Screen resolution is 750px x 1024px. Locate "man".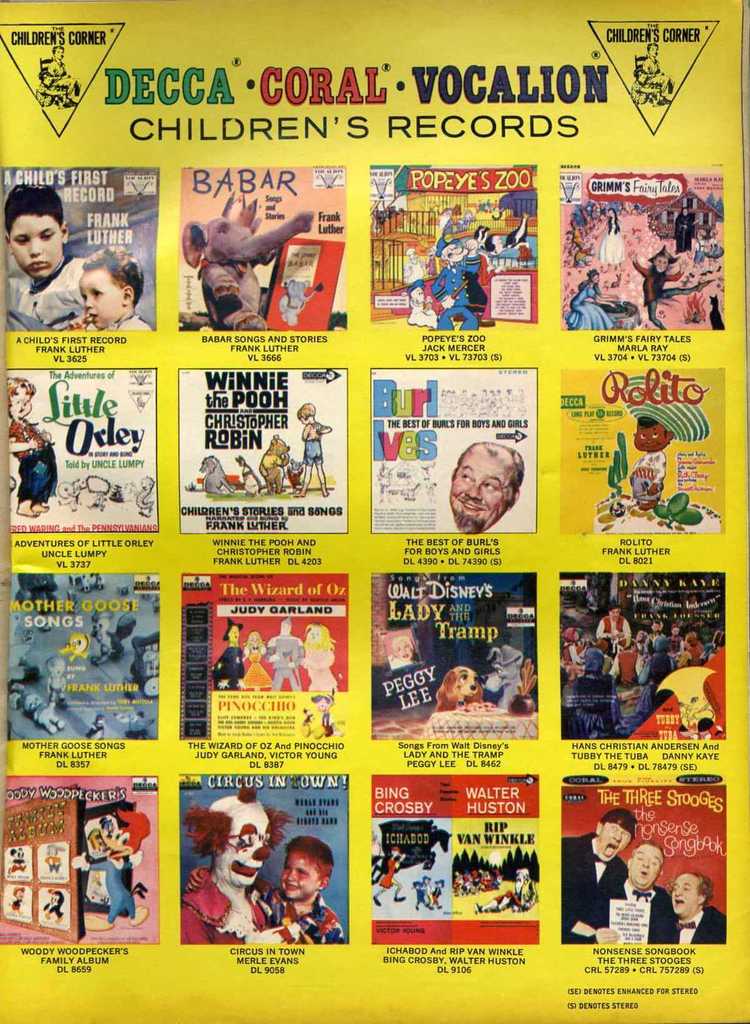
561,804,639,946.
